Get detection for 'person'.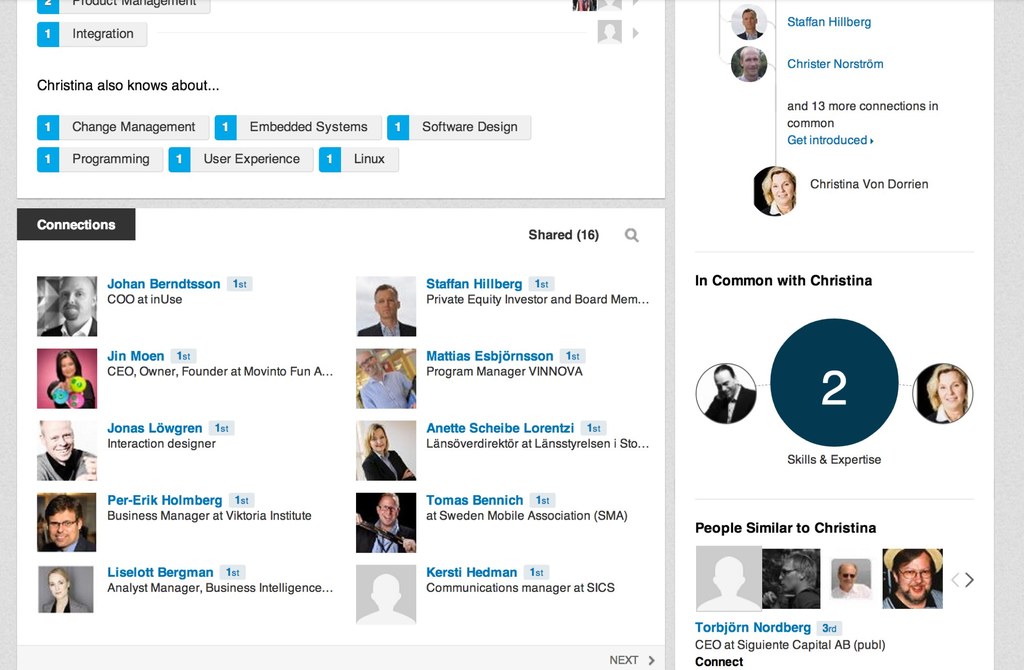
Detection: <bbox>356, 490, 417, 555</bbox>.
